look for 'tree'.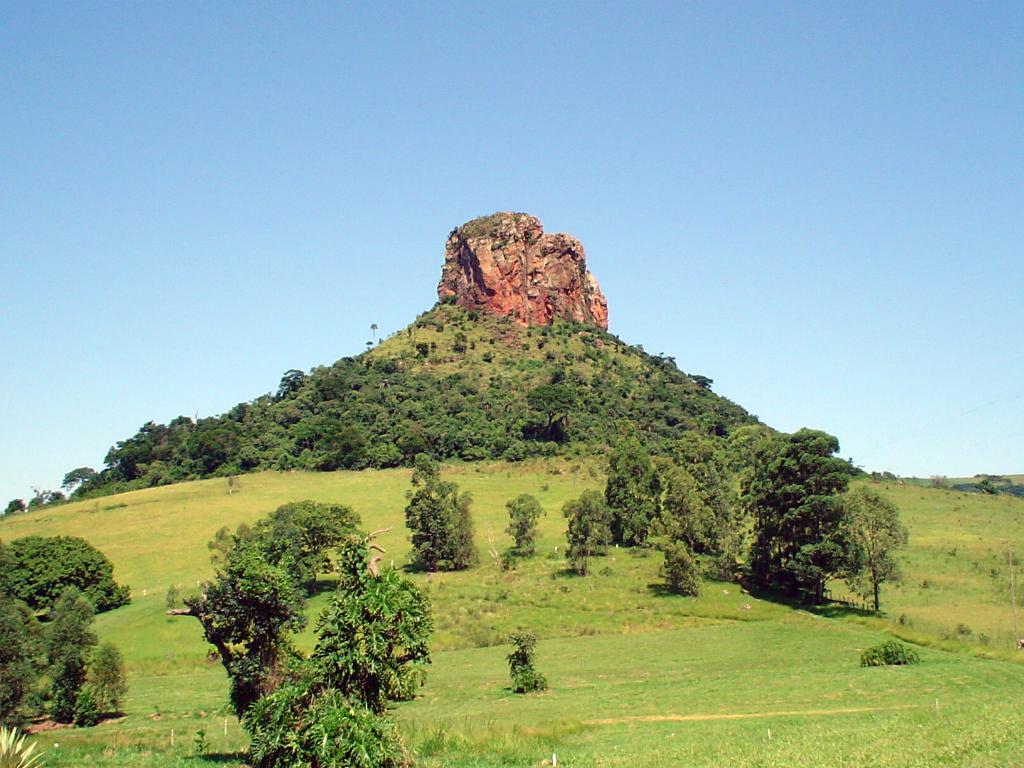
Found: l=653, t=460, r=719, b=554.
